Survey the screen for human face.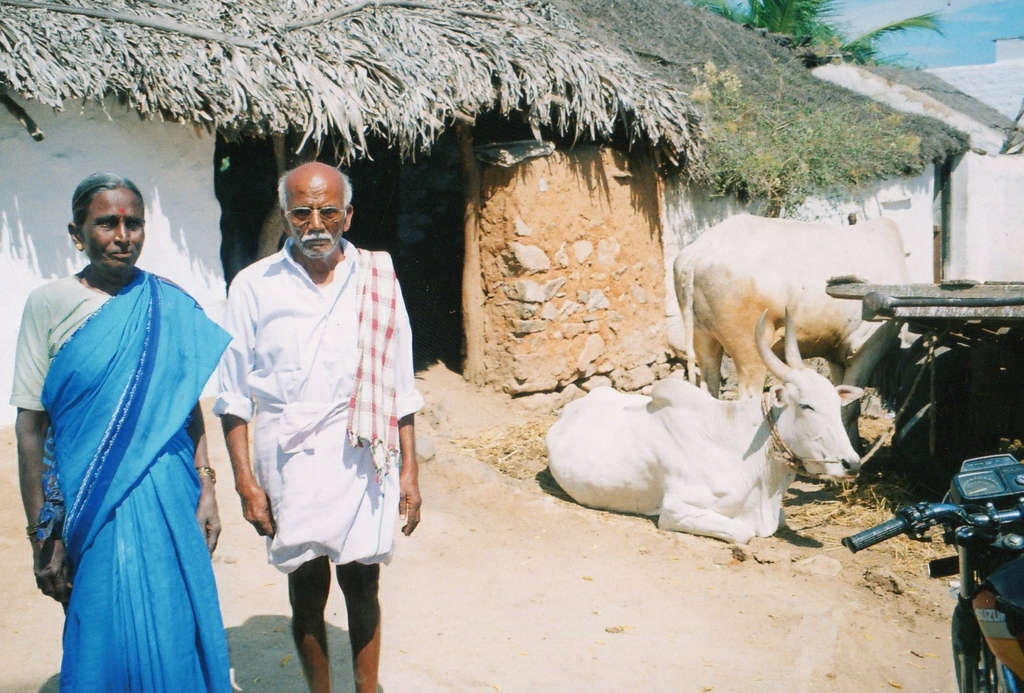
Survey found: {"x1": 78, "y1": 186, "x2": 144, "y2": 273}.
